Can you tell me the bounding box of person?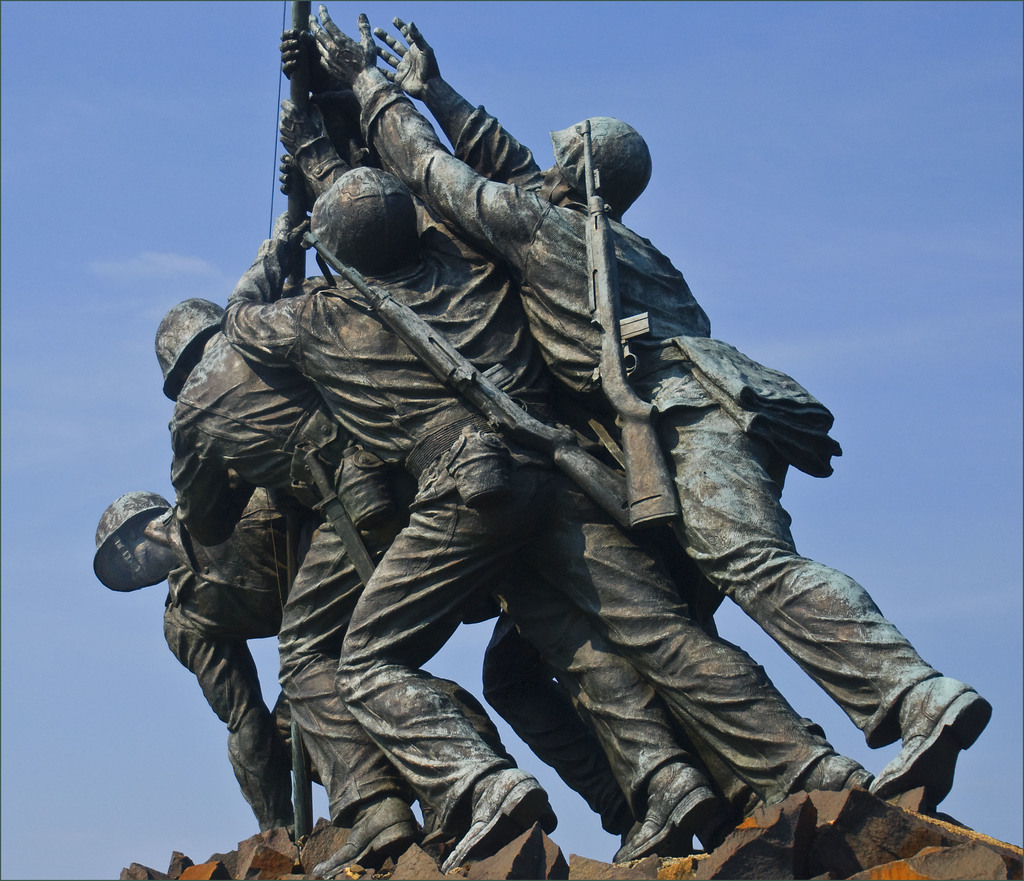
[left=218, top=31, right=878, bottom=873].
